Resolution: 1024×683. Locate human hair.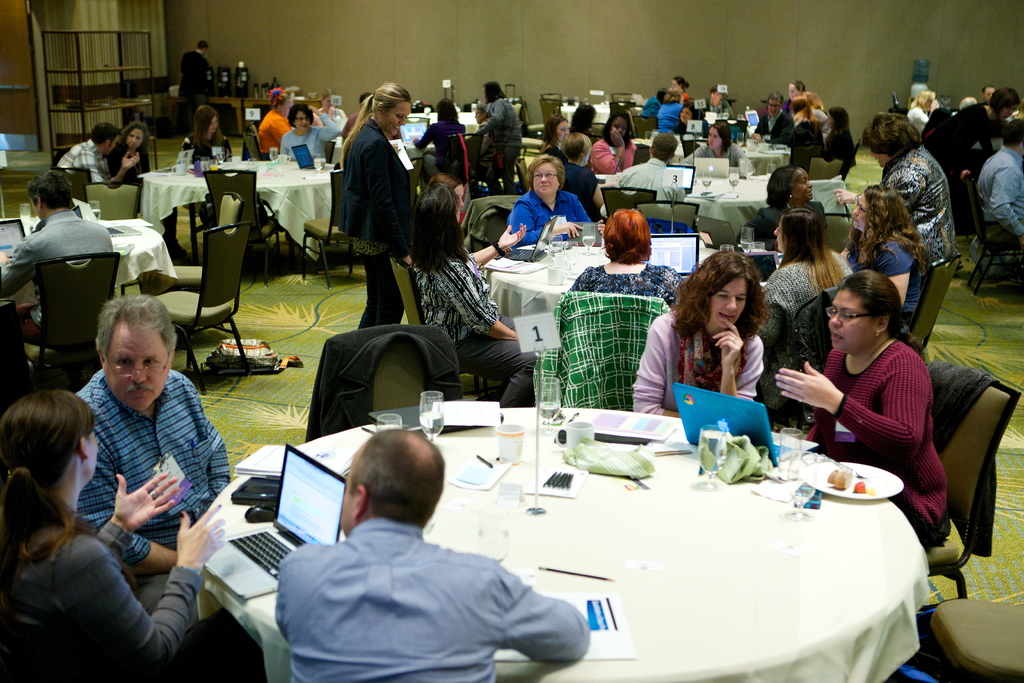
box(567, 103, 593, 131).
